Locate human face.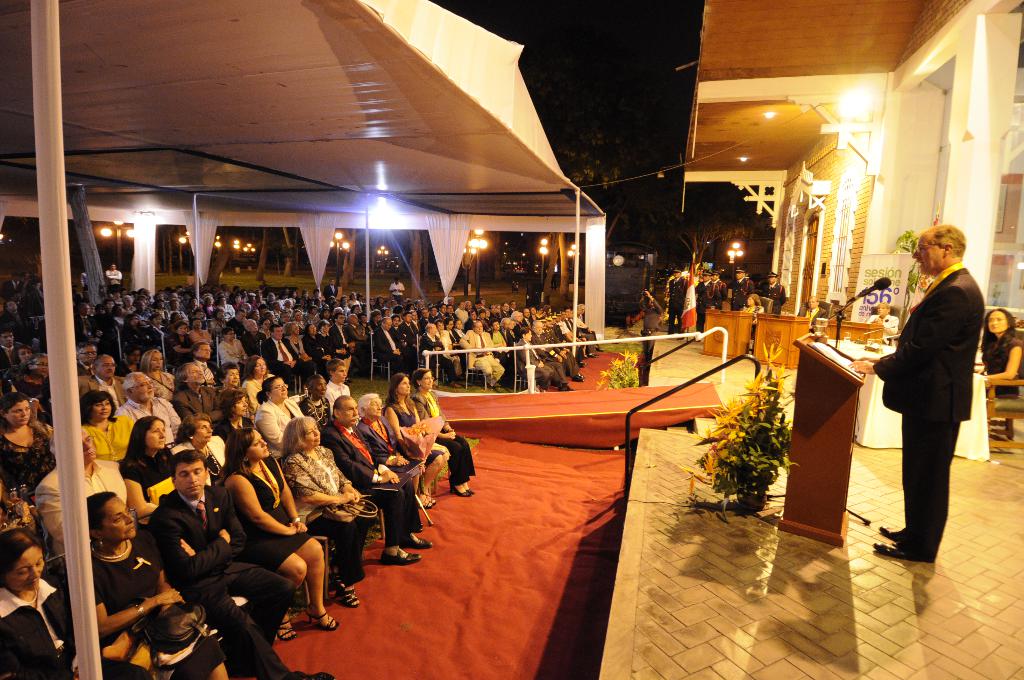
Bounding box: bbox=(671, 272, 680, 279).
